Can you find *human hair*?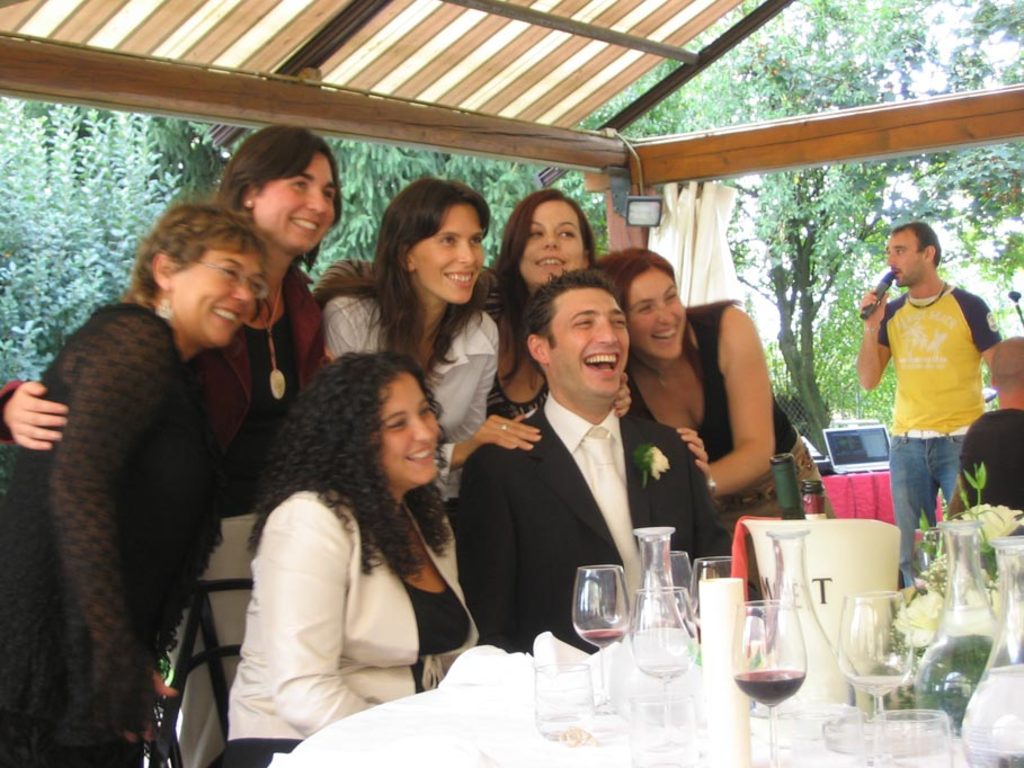
Yes, bounding box: [left=208, top=124, right=349, bottom=260].
